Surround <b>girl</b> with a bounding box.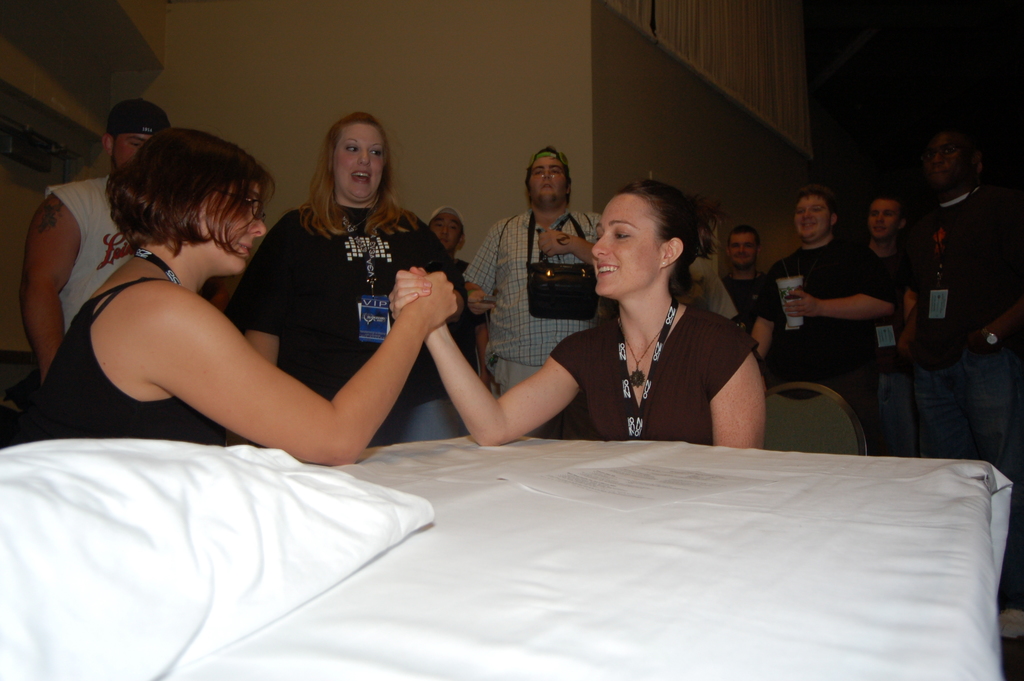
(x1=392, y1=179, x2=766, y2=454).
